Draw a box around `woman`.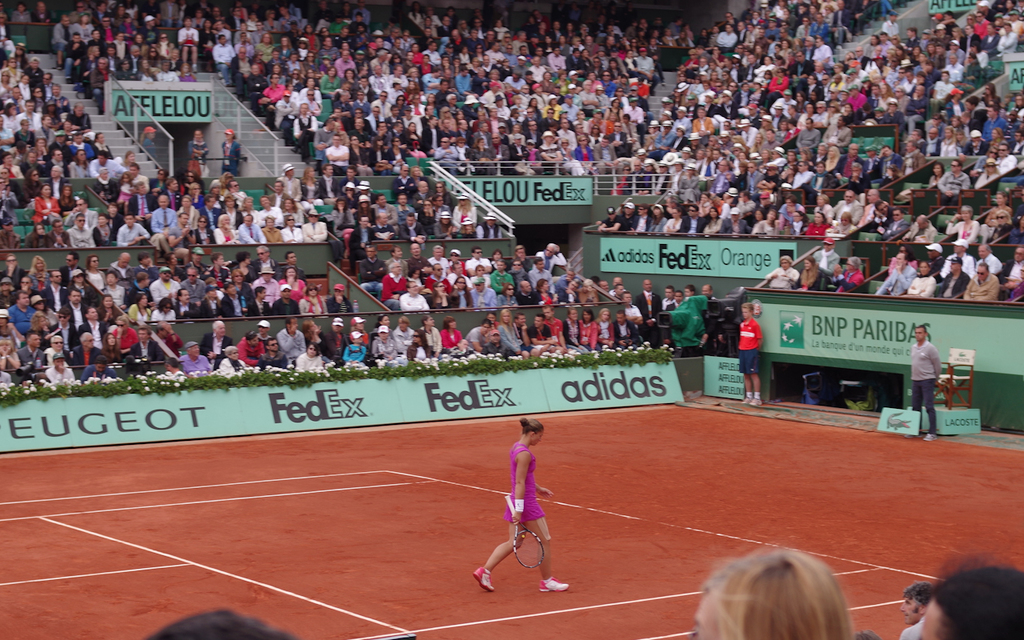
left=510, top=106, right=526, bottom=130.
